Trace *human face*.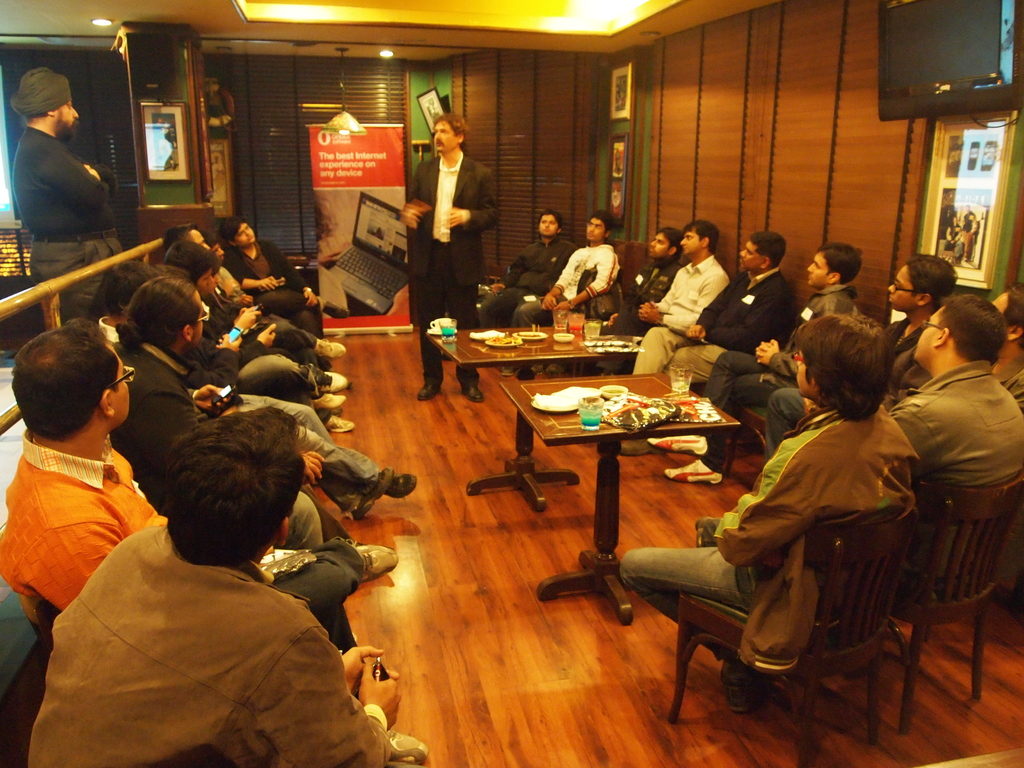
Traced to select_region(588, 214, 603, 246).
